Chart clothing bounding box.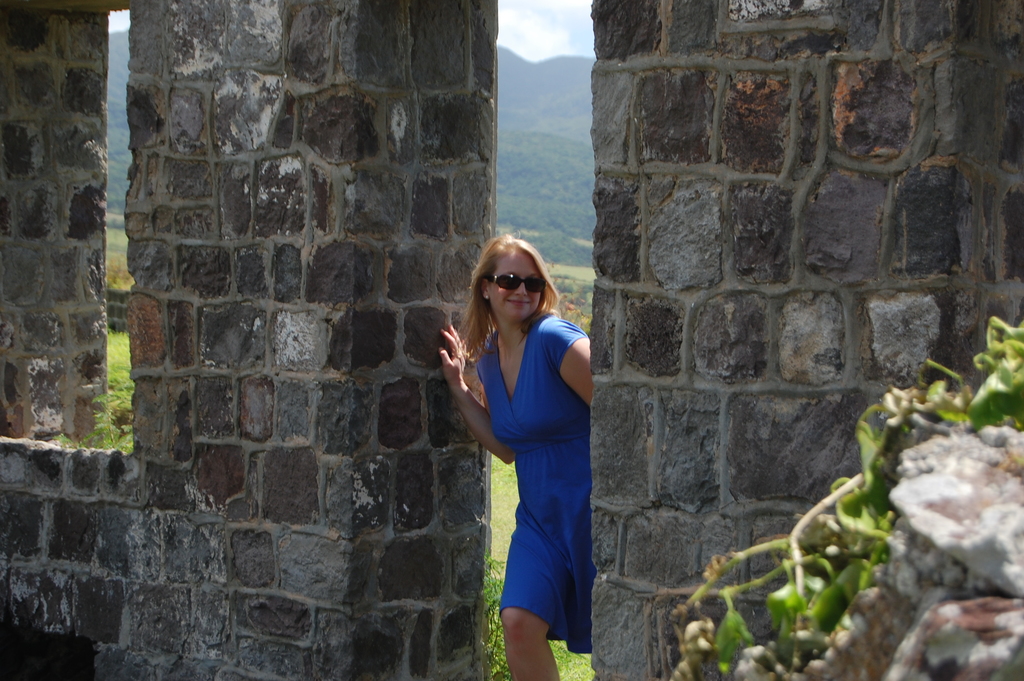
Charted: [454,298,602,618].
